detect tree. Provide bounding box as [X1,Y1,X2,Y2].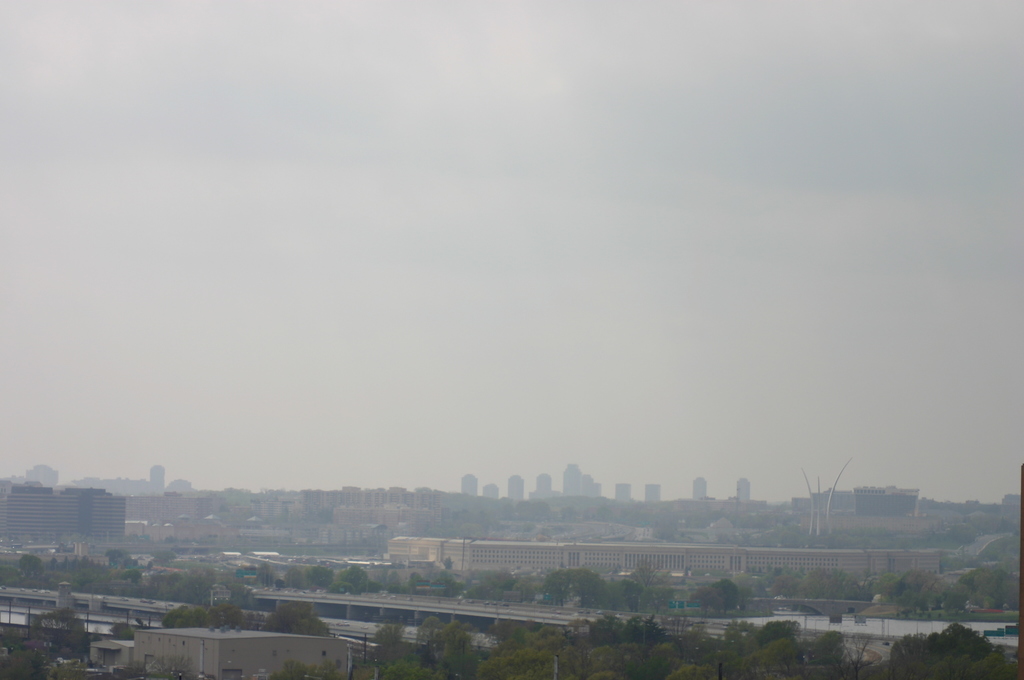
[31,610,90,663].
